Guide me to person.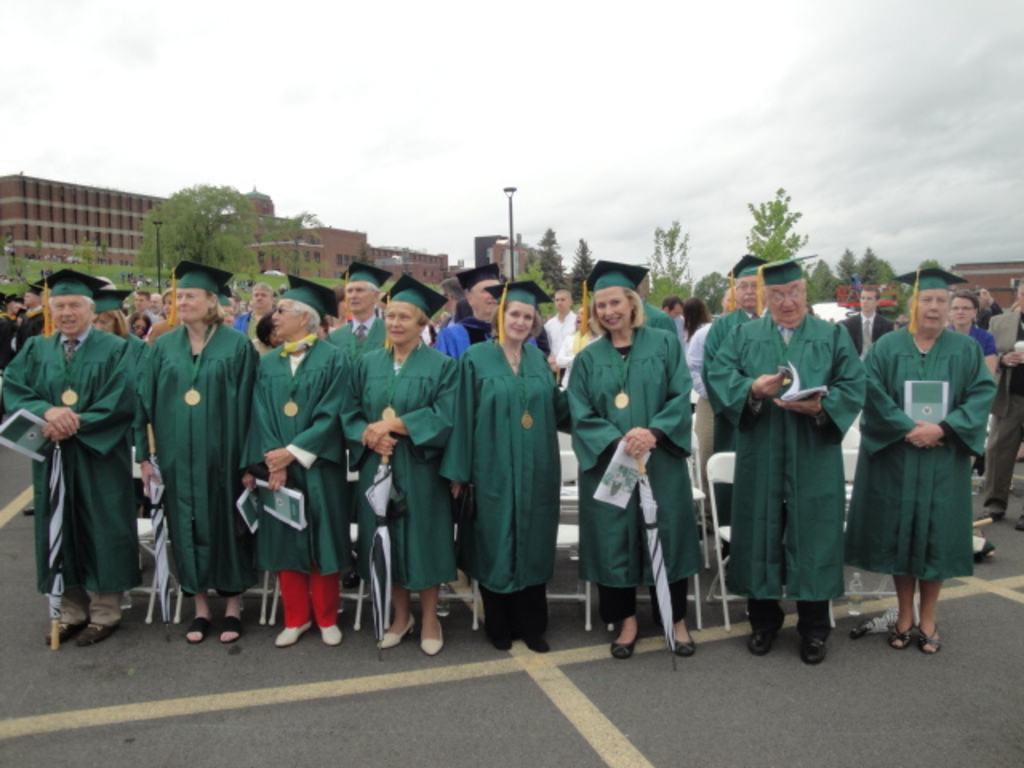
Guidance: <bbox>541, 290, 576, 442</bbox>.
